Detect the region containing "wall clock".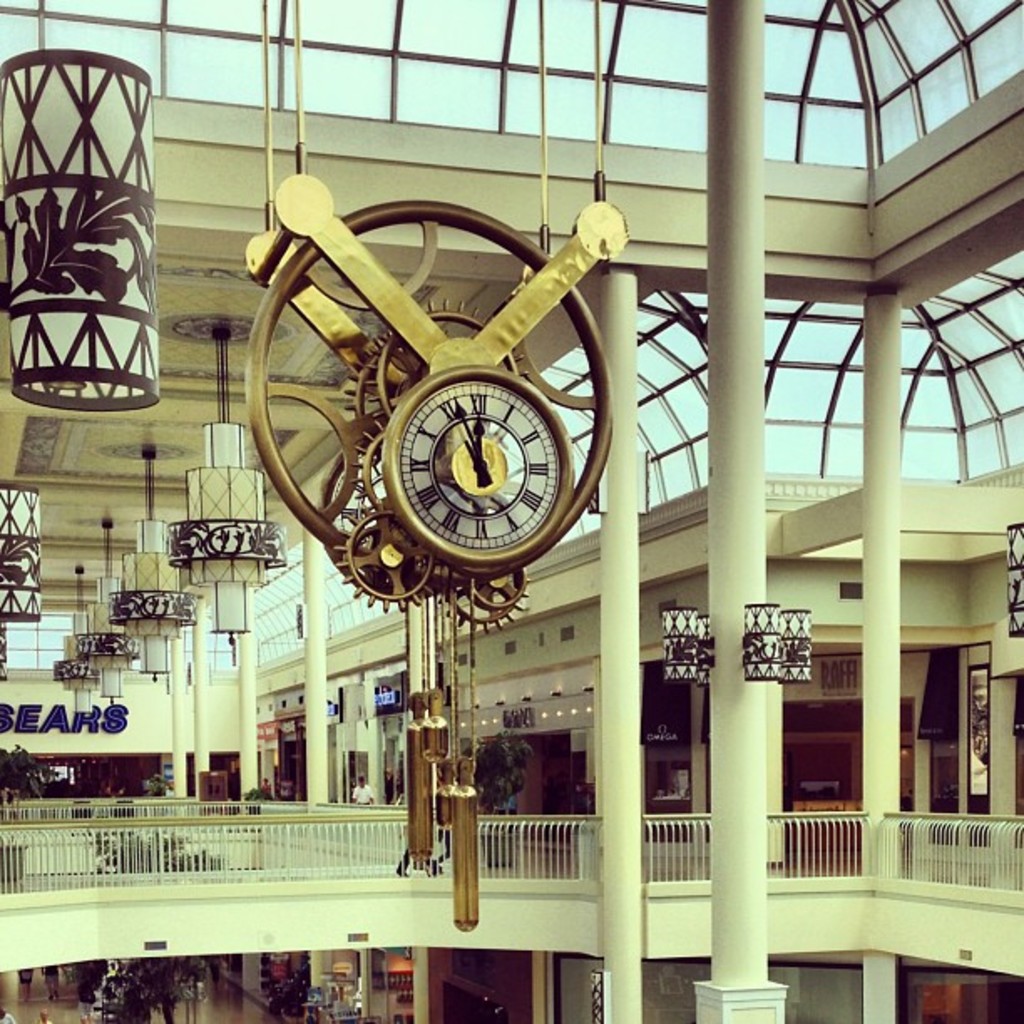
[x1=244, y1=0, x2=629, y2=934].
